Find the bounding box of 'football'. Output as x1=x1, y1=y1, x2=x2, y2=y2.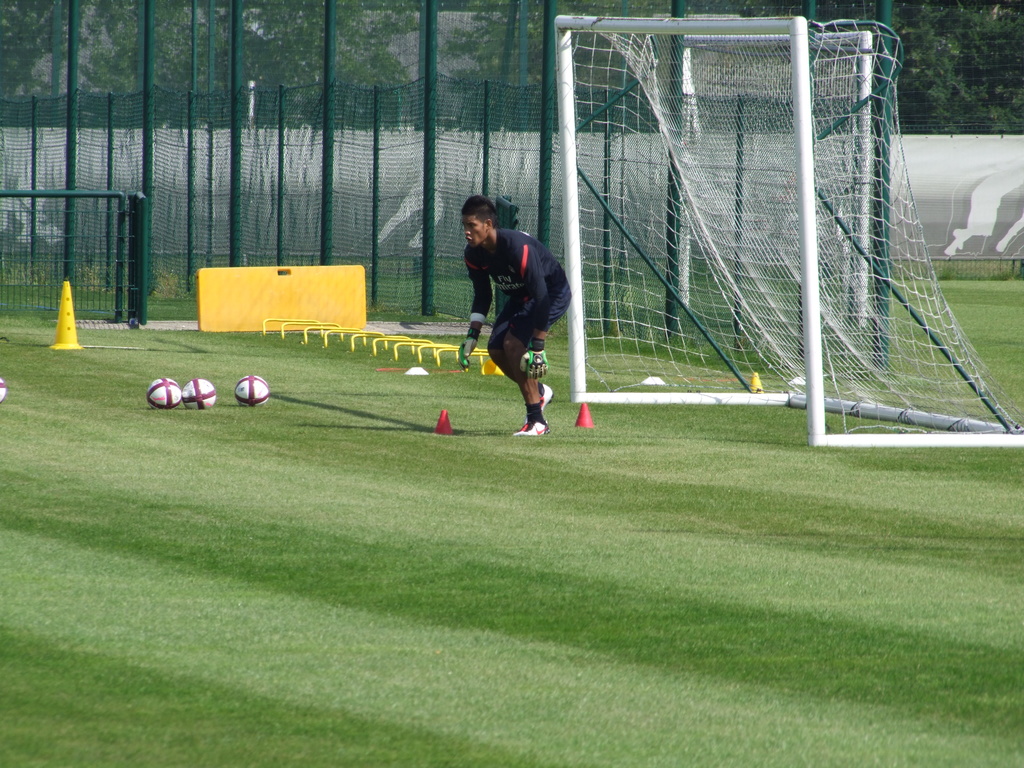
x1=180, y1=379, x2=220, y2=409.
